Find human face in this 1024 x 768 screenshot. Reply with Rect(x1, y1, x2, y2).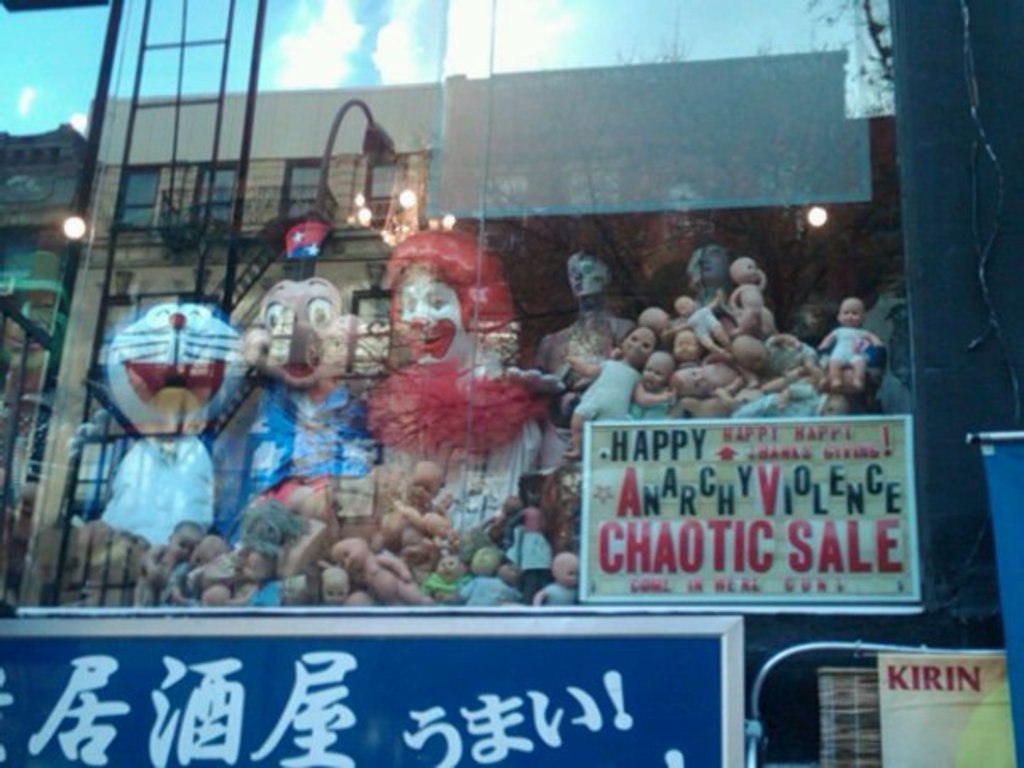
Rect(558, 553, 582, 592).
